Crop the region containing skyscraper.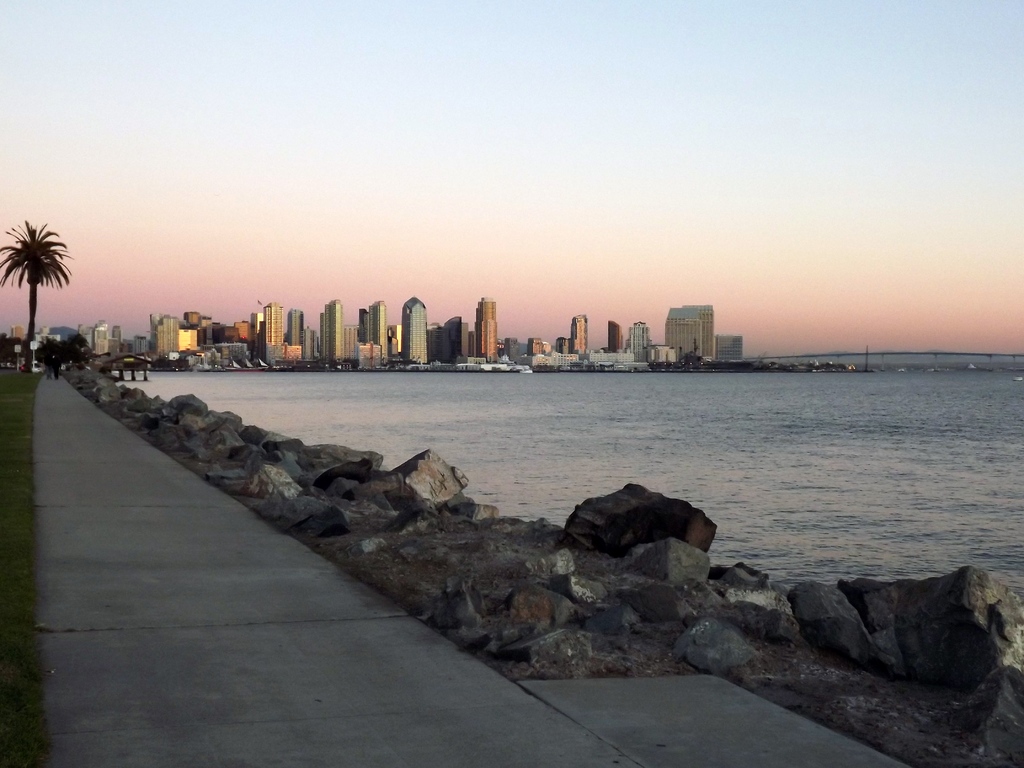
Crop region: {"left": 568, "top": 309, "right": 588, "bottom": 357}.
